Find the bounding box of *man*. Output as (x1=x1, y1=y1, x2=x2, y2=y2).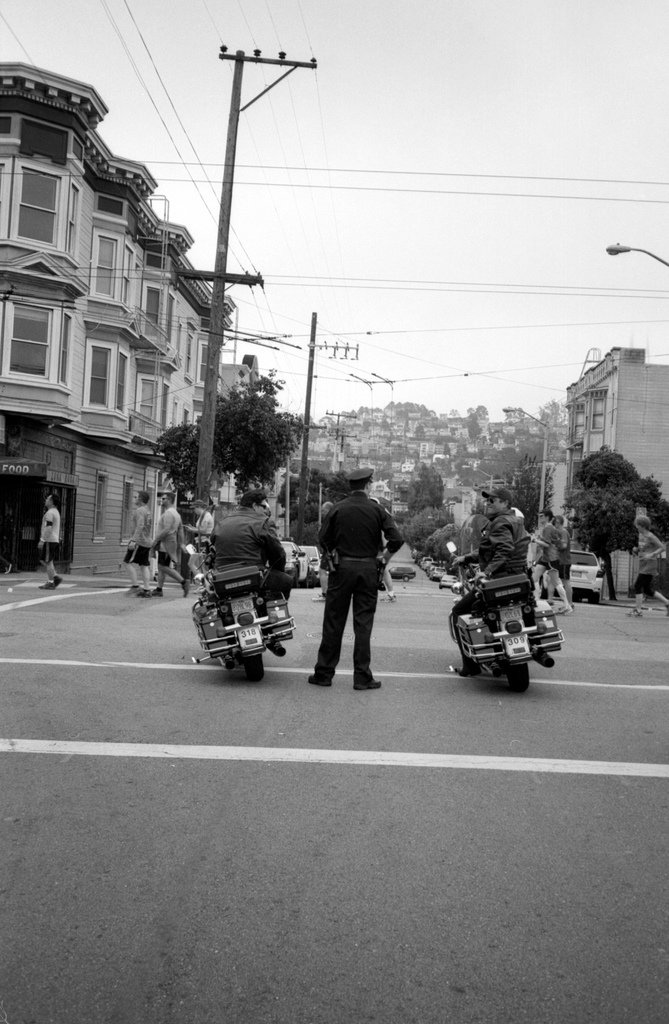
(x1=310, y1=499, x2=333, y2=600).
